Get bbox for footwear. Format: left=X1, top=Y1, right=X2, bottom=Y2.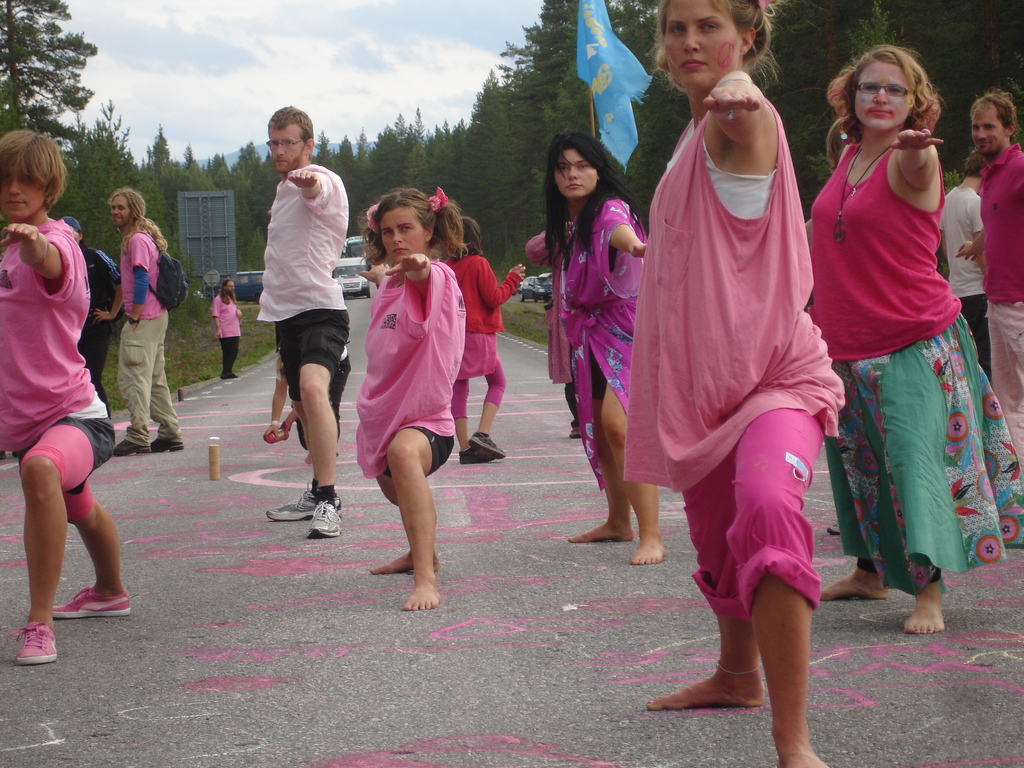
left=50, top=587, right=127, bottom=619.
